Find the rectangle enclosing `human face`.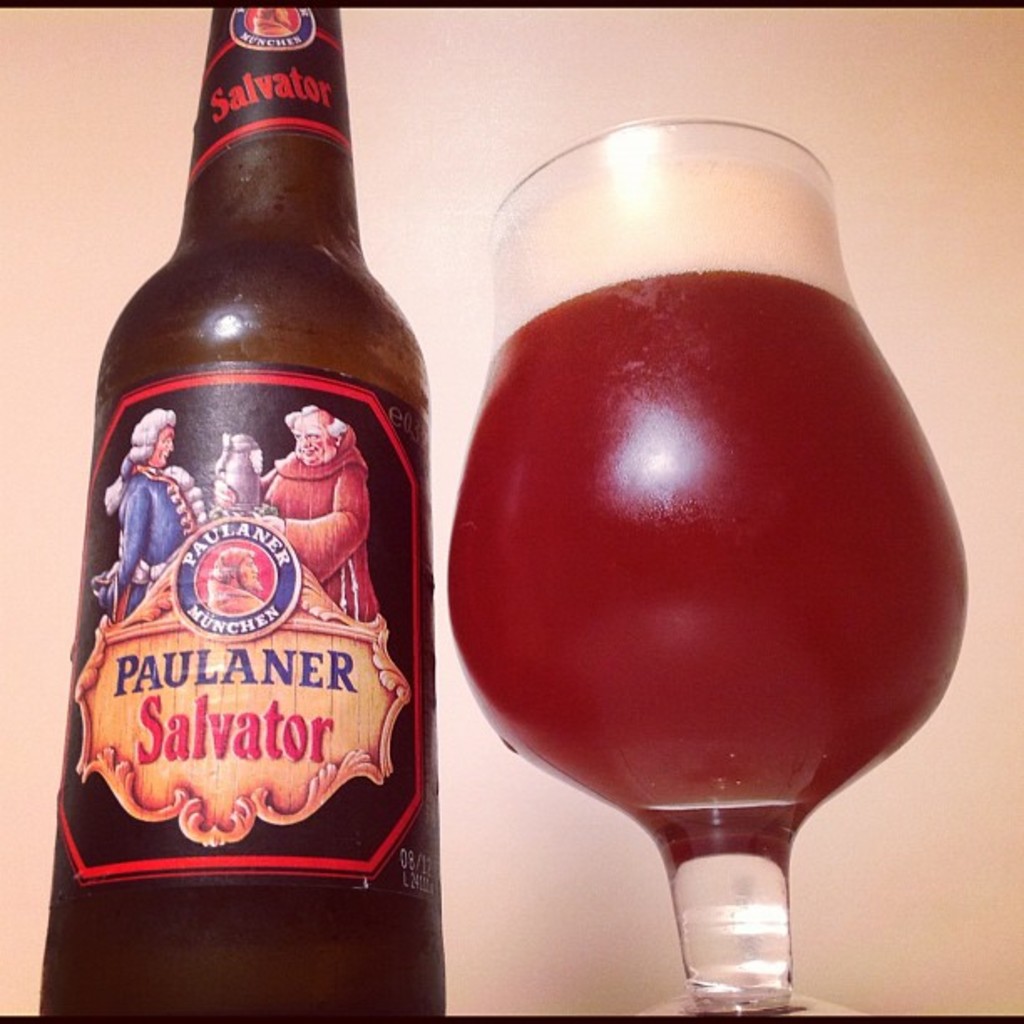
<bbox>293, 420, 338, 468</bbox>.
